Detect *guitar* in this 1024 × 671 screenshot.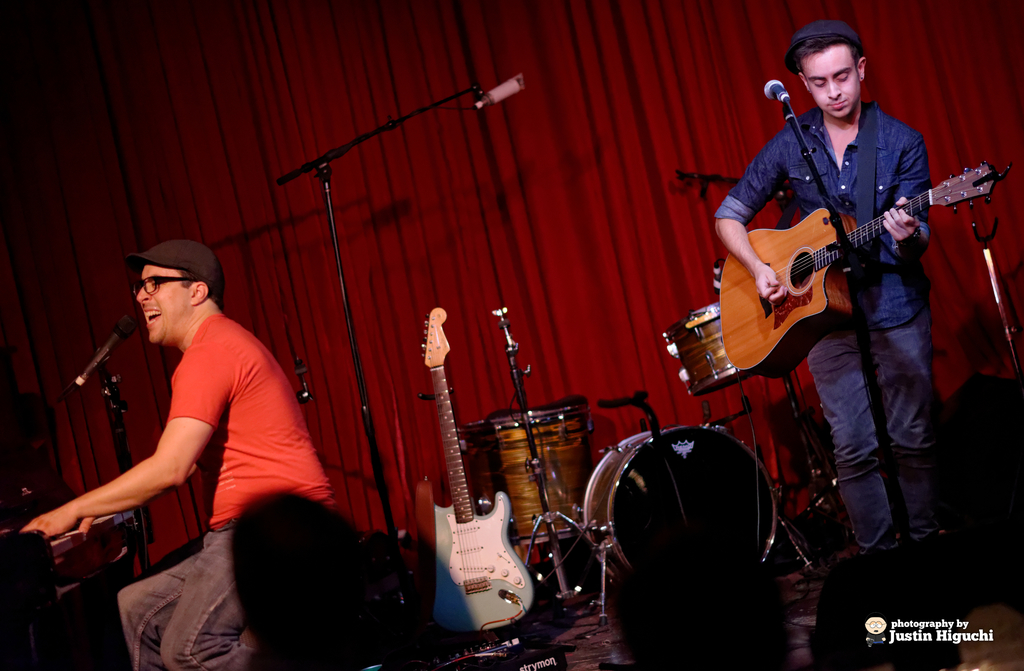
Detection: [left=426, top=298, right=541, bottom=623].
